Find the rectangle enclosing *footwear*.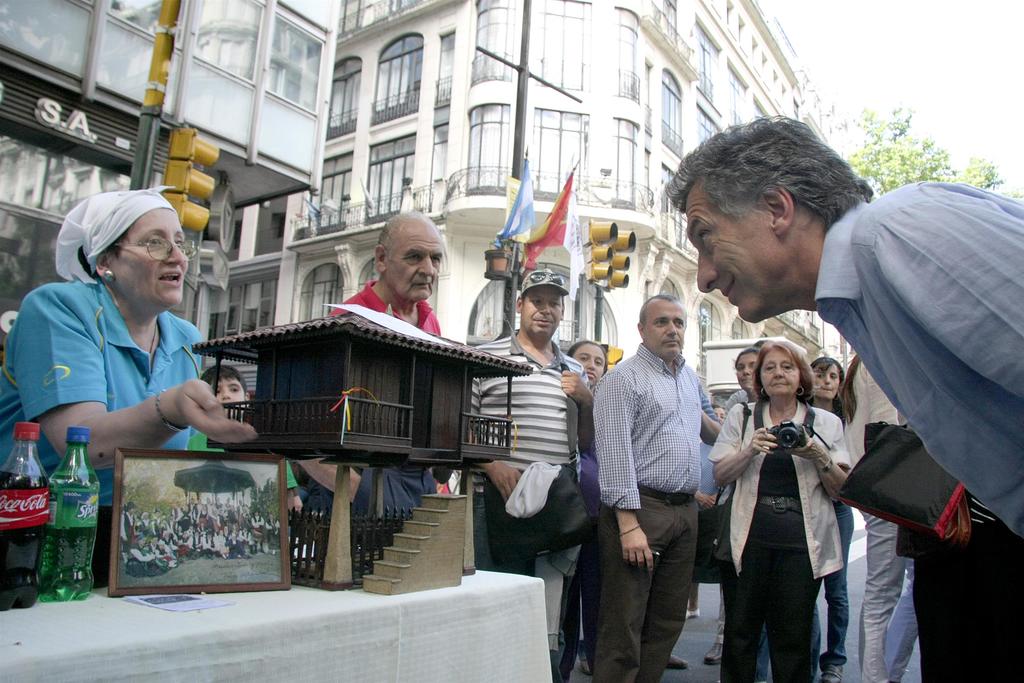
<region>884, 682, 908, 682</region>.
